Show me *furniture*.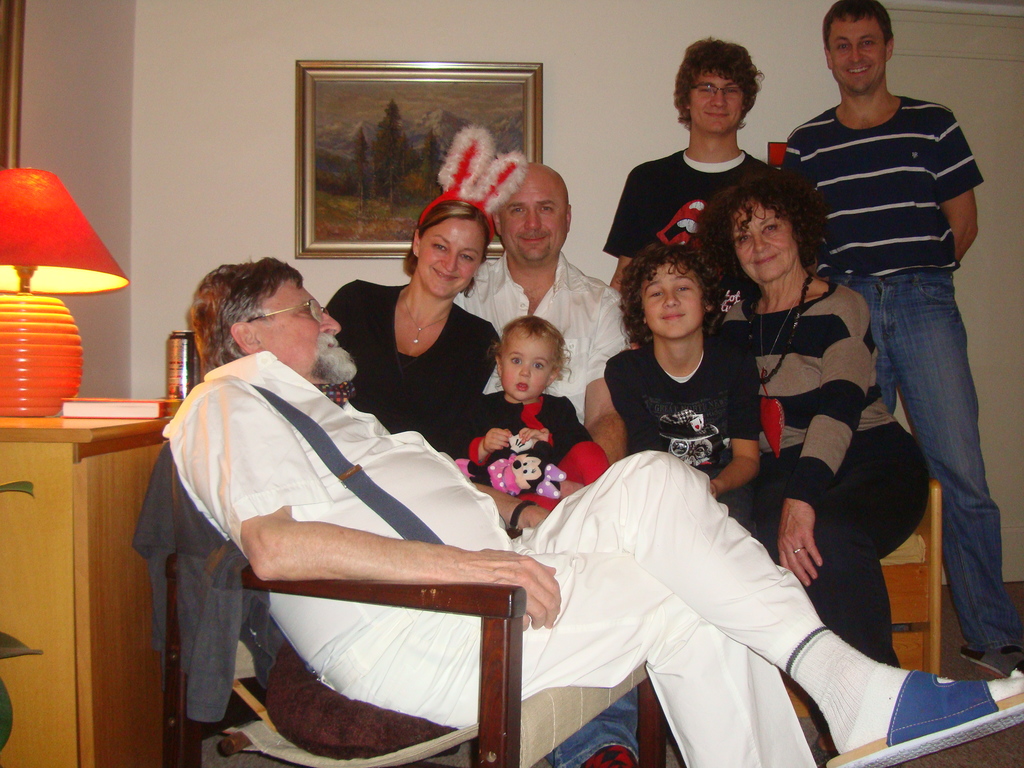
*furniture* is here: 168/390/668/767.
